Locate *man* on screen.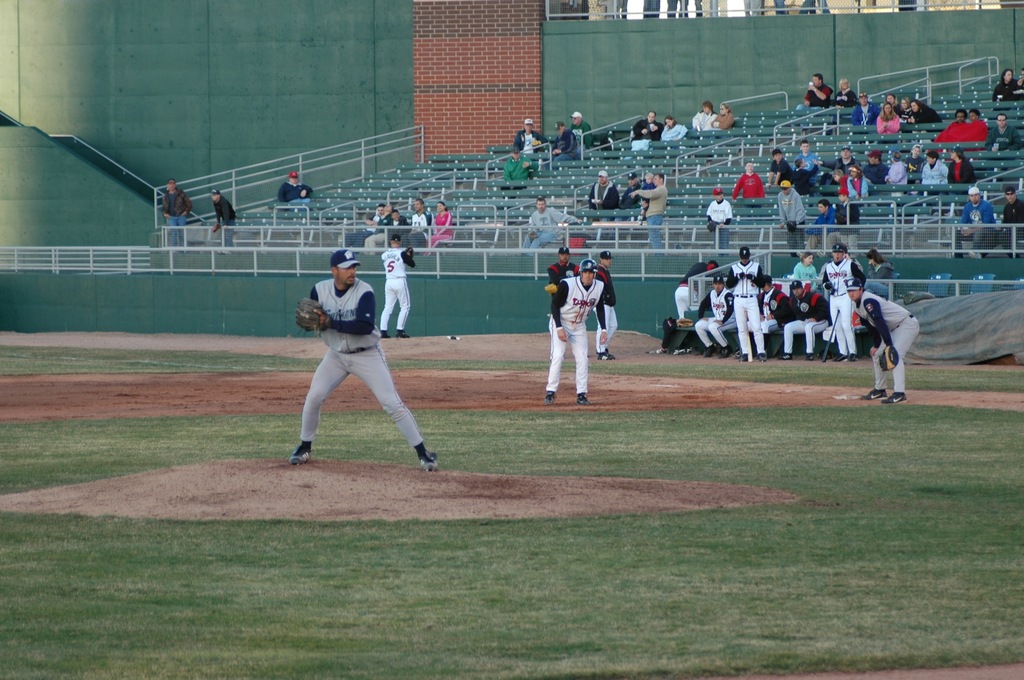
On screen at (left=390, top=209, right=410, bottom=248).
